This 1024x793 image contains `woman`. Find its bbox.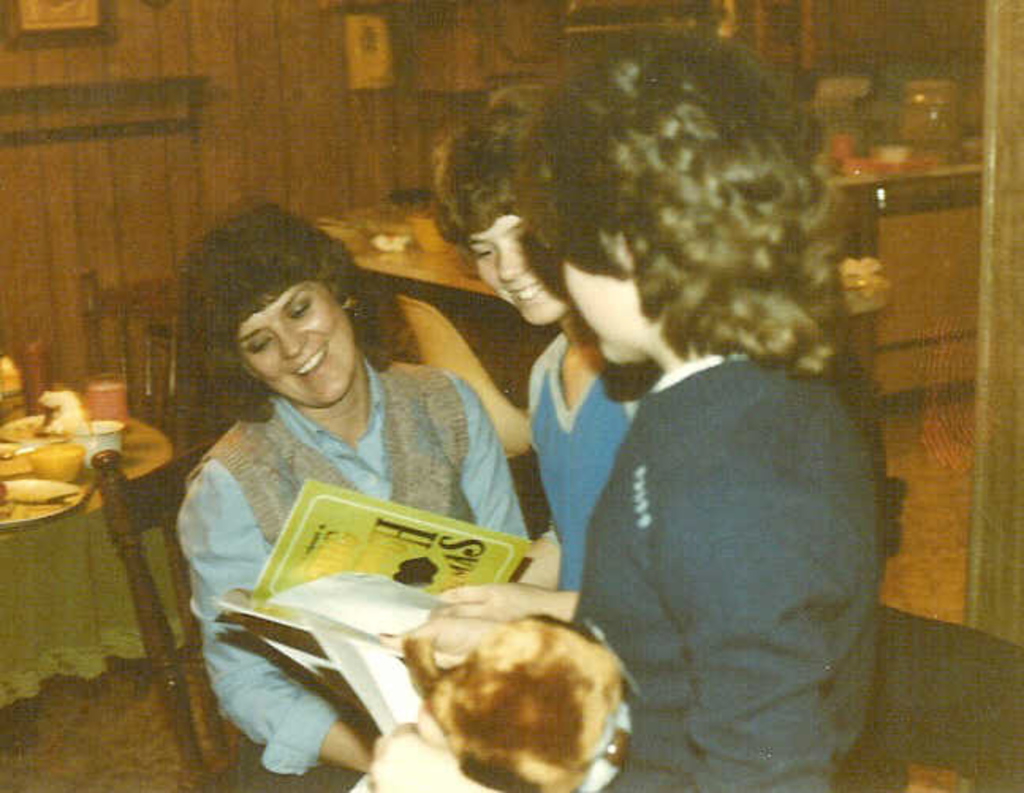
x1=396, y1=65, x2=910, y2=766.
